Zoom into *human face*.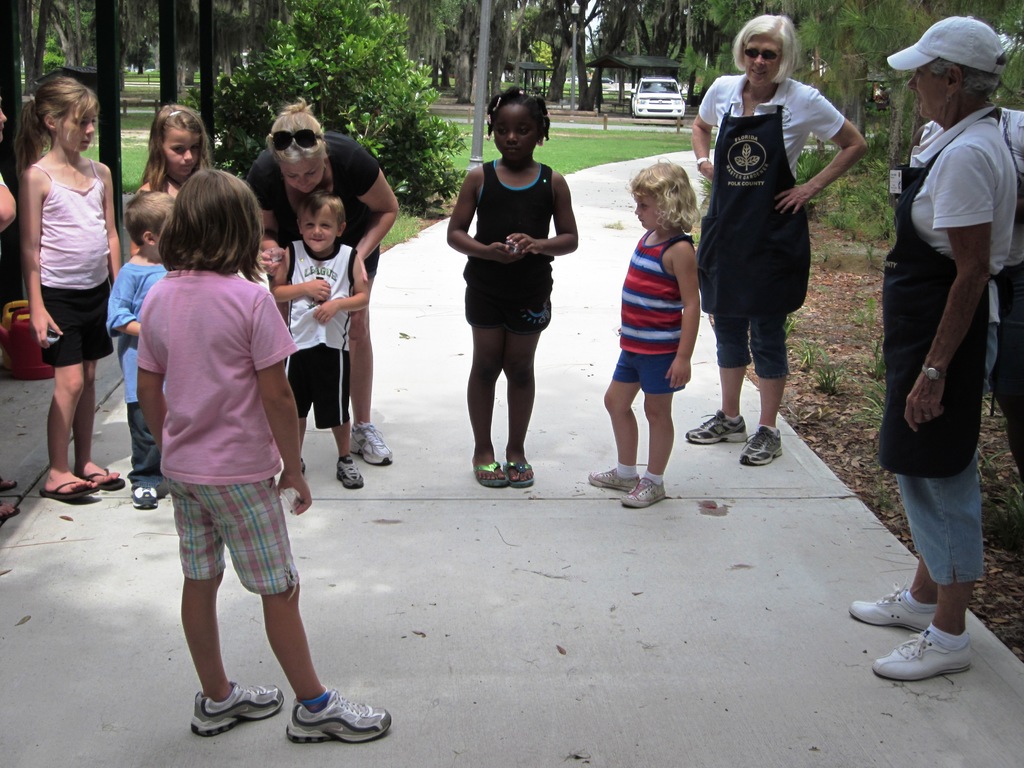
Zoom target: box(496, 105, 538, 164).
